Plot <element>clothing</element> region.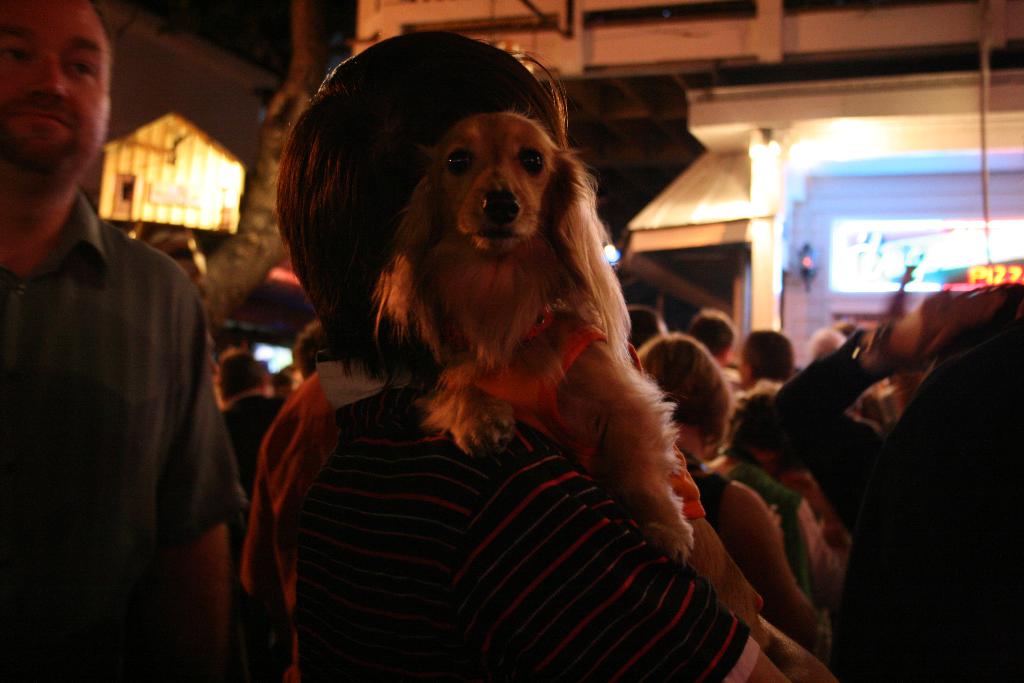
Plotted at (left=709, top=458, right=857, bottom=609).
